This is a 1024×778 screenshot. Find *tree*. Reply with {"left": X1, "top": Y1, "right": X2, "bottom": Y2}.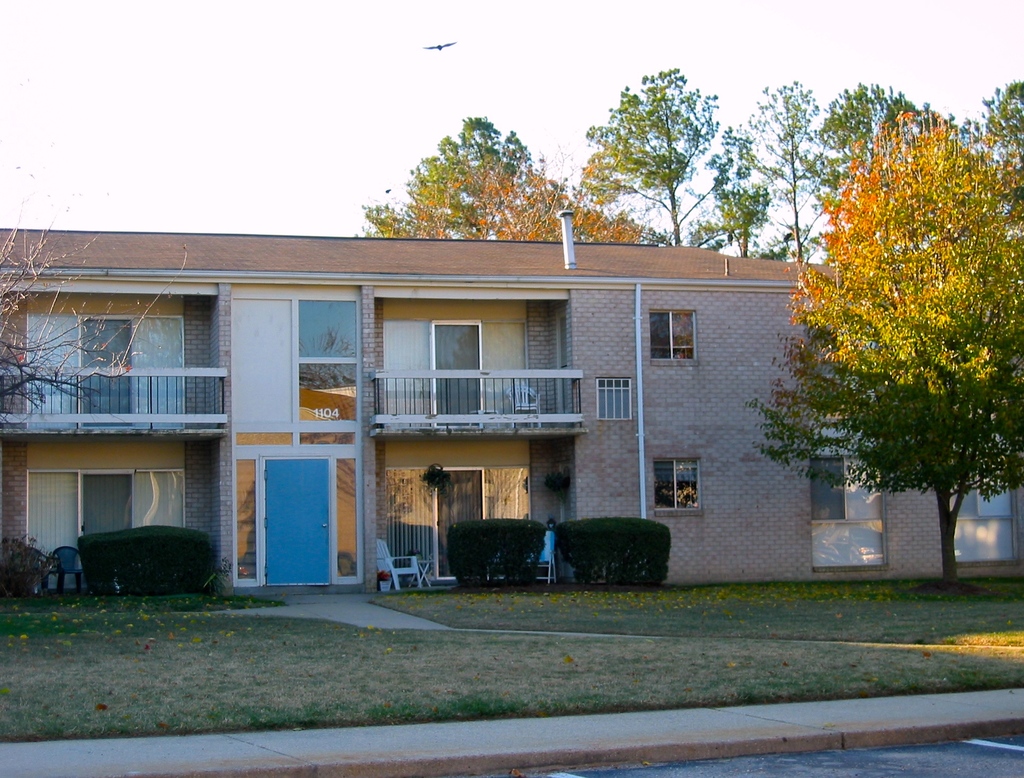
{"left": 588, "top": 65, "right": 723, "bottom": 250}.
